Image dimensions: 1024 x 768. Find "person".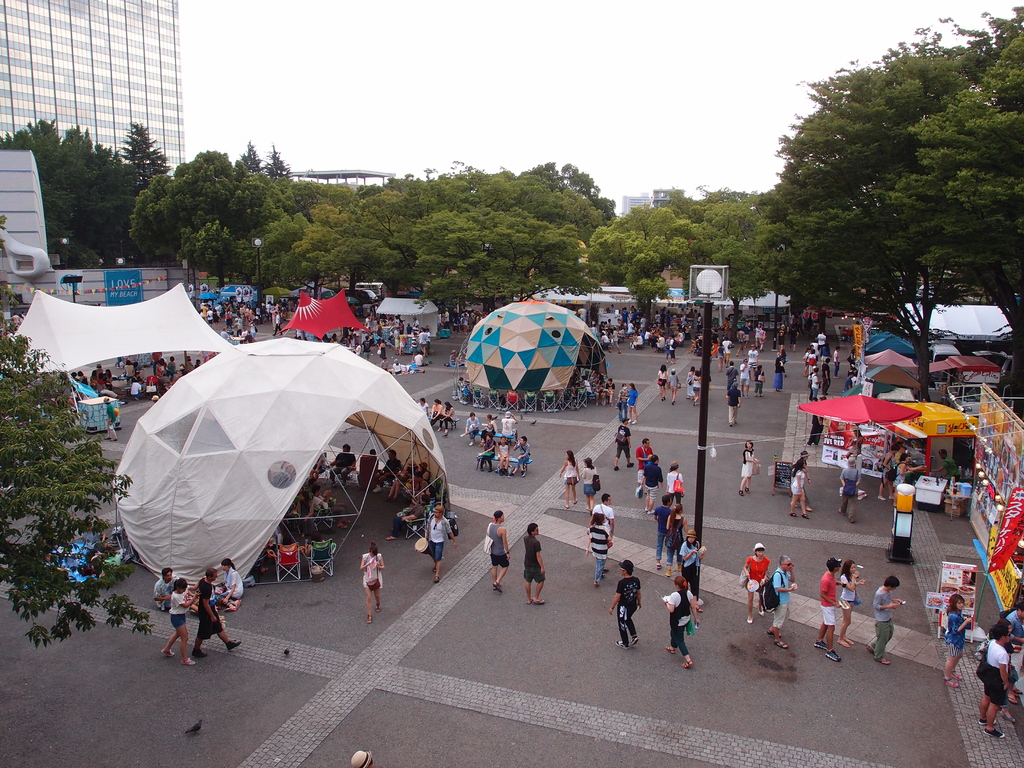
bbox=(387, 492, 438, 541).
